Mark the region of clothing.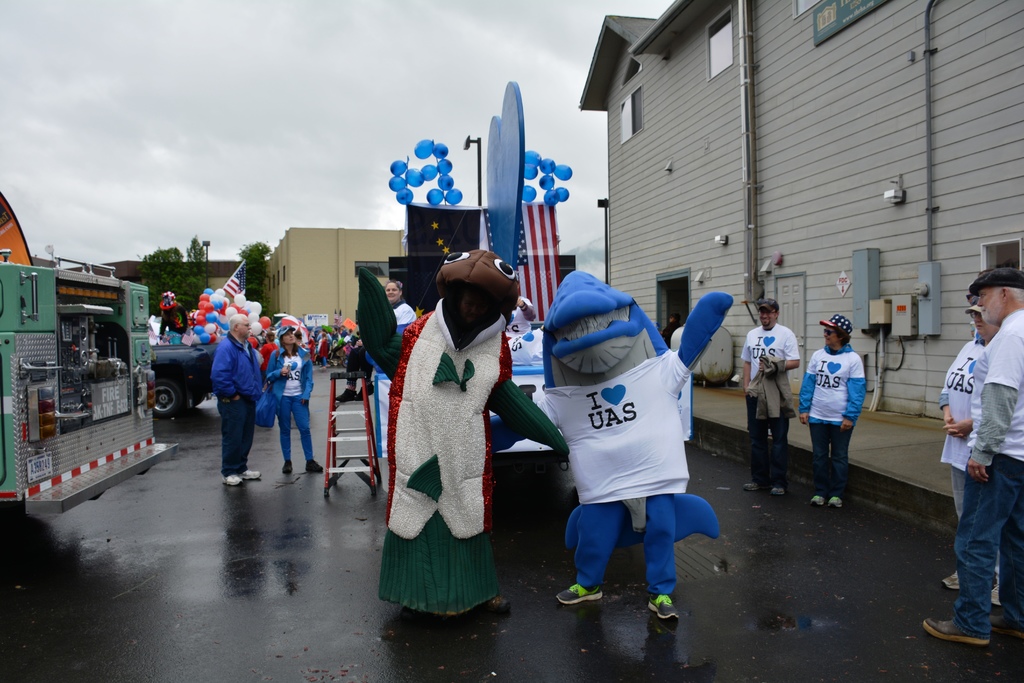
Region: BBox(159, 301, 185, 334).
